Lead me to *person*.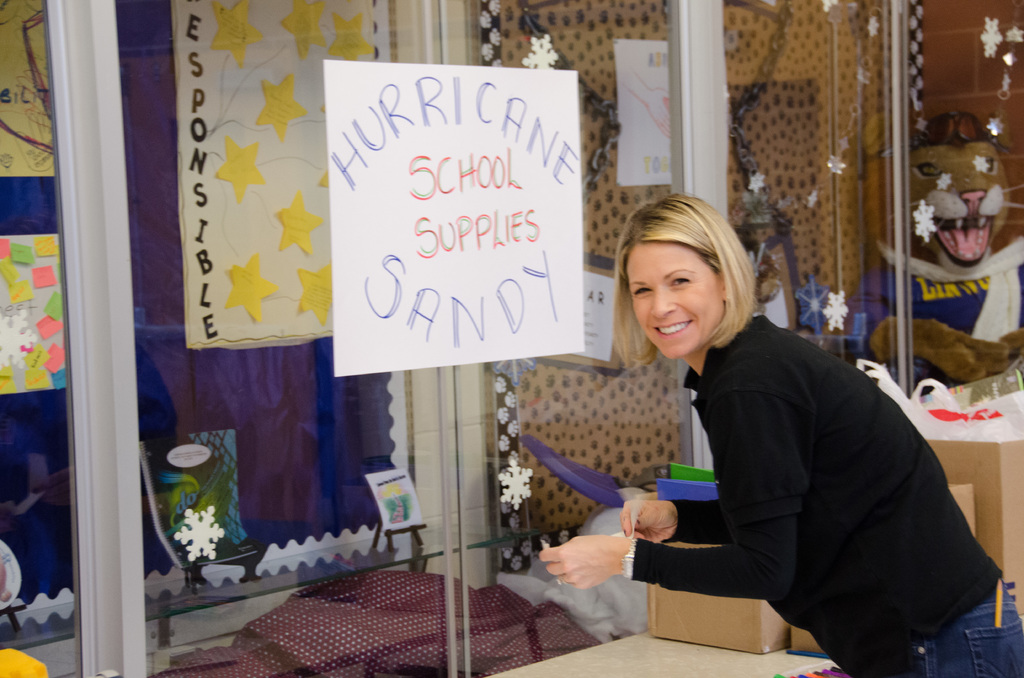
Lead to 518:200:961:659.
